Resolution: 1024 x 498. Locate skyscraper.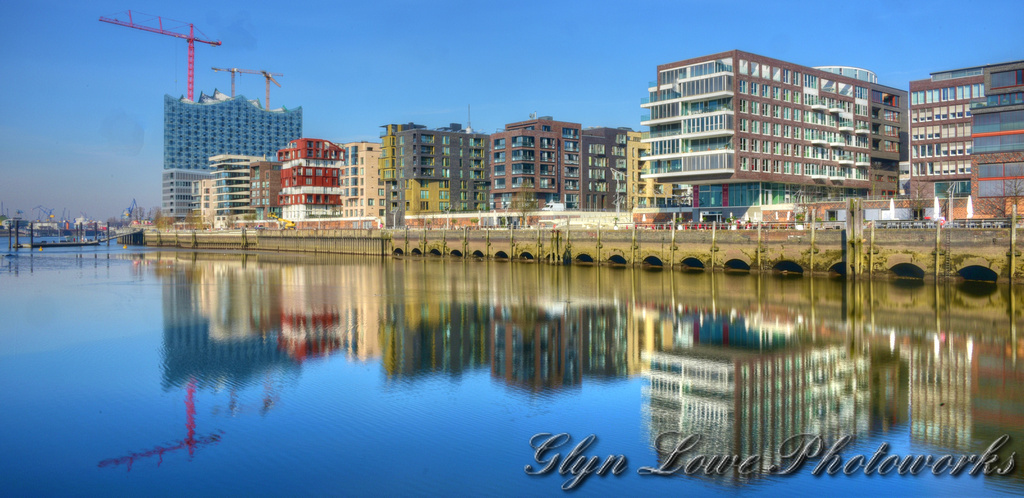
detection(158, 90, 301, 228).
